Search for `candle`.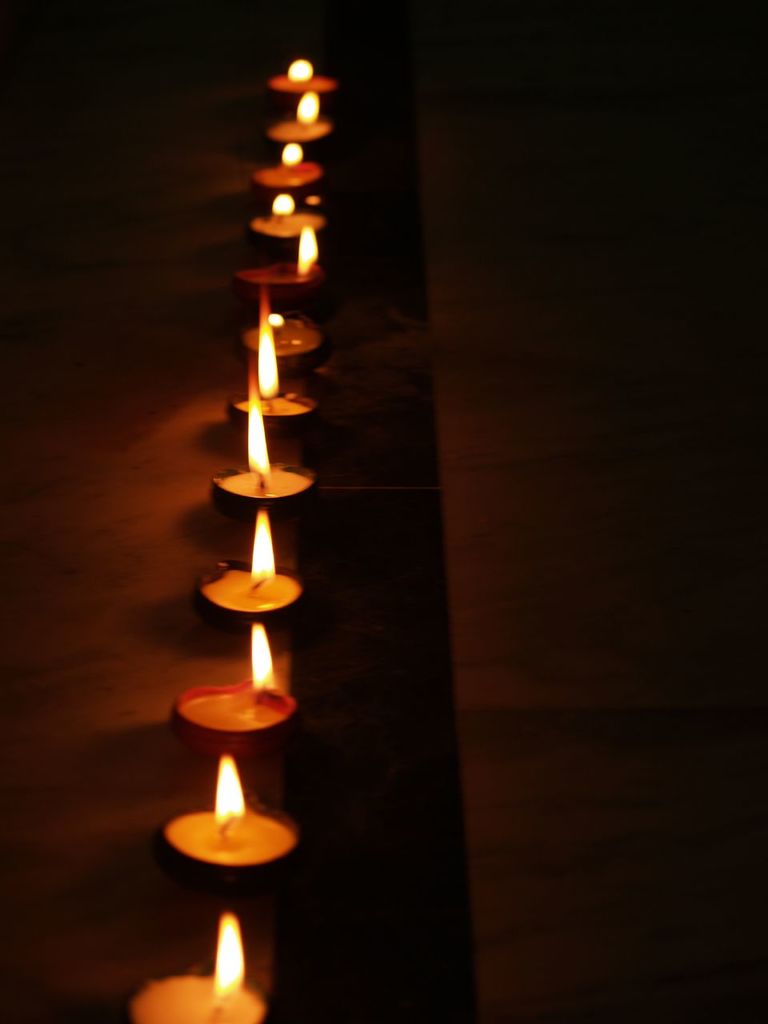
Found at select_region(253, 144, 318, 197).
